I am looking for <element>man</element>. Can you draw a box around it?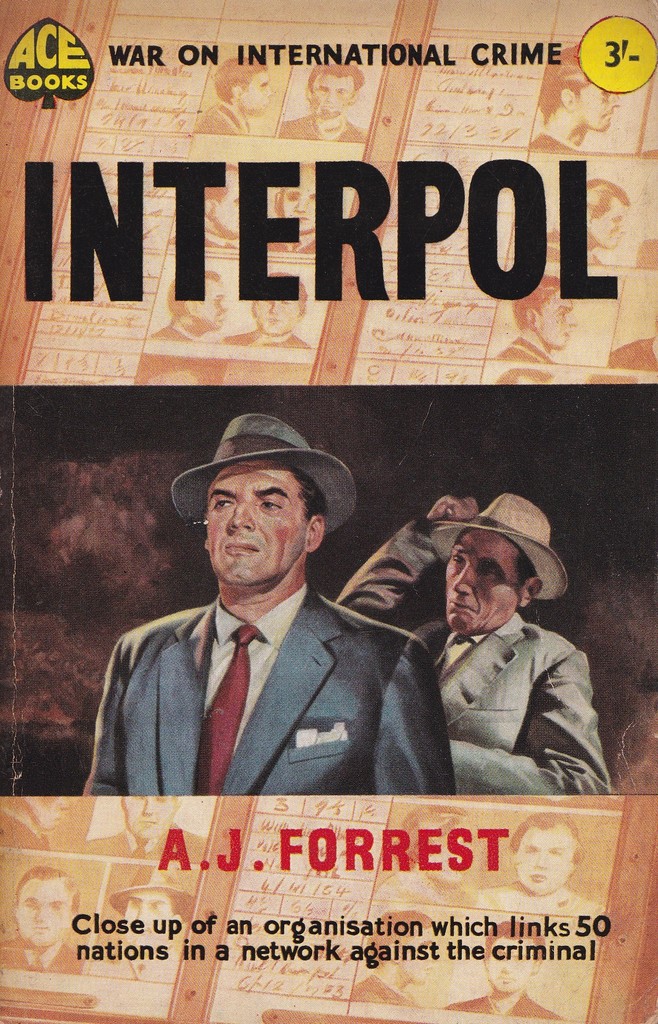
Sure, the bounding box is x1=192, y1=57, x2=273, y2=136.
